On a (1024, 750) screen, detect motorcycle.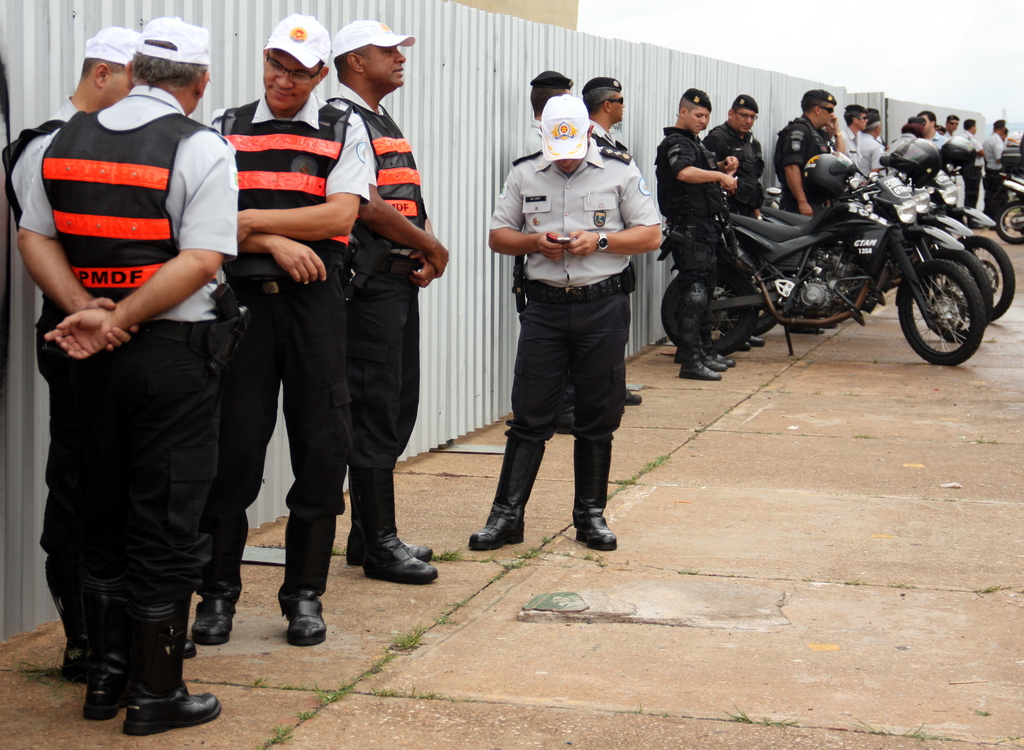
select_region(756, 169, 989, 333).
